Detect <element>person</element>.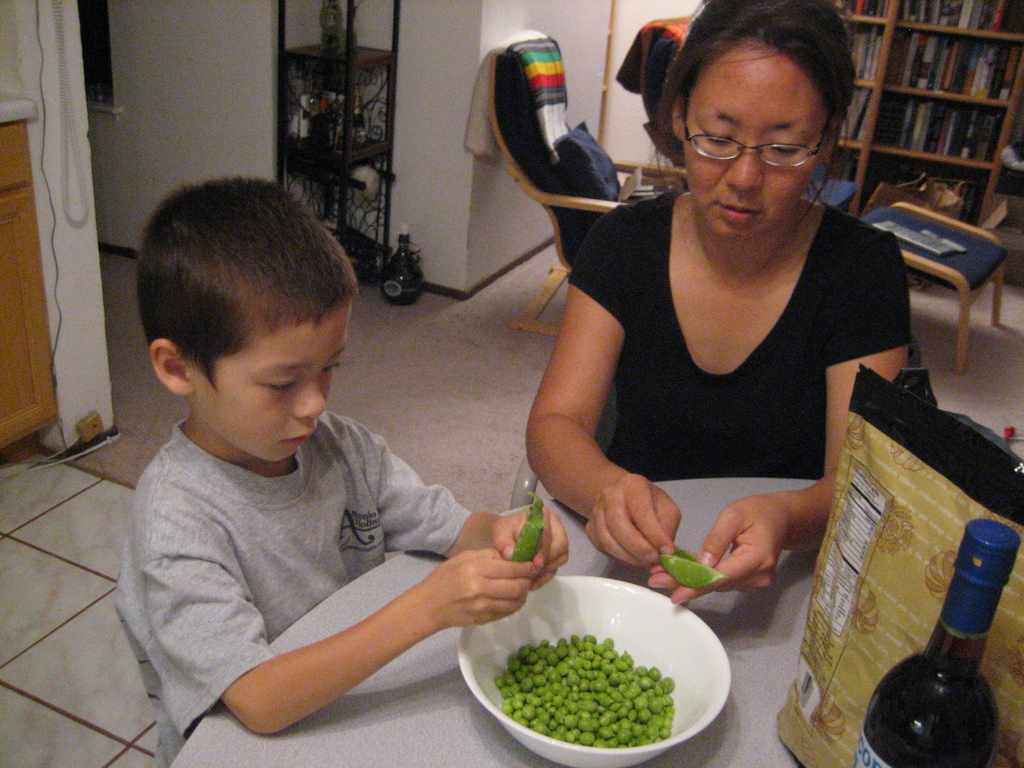
Detected at l=113, t=177, r=570, b=767.
